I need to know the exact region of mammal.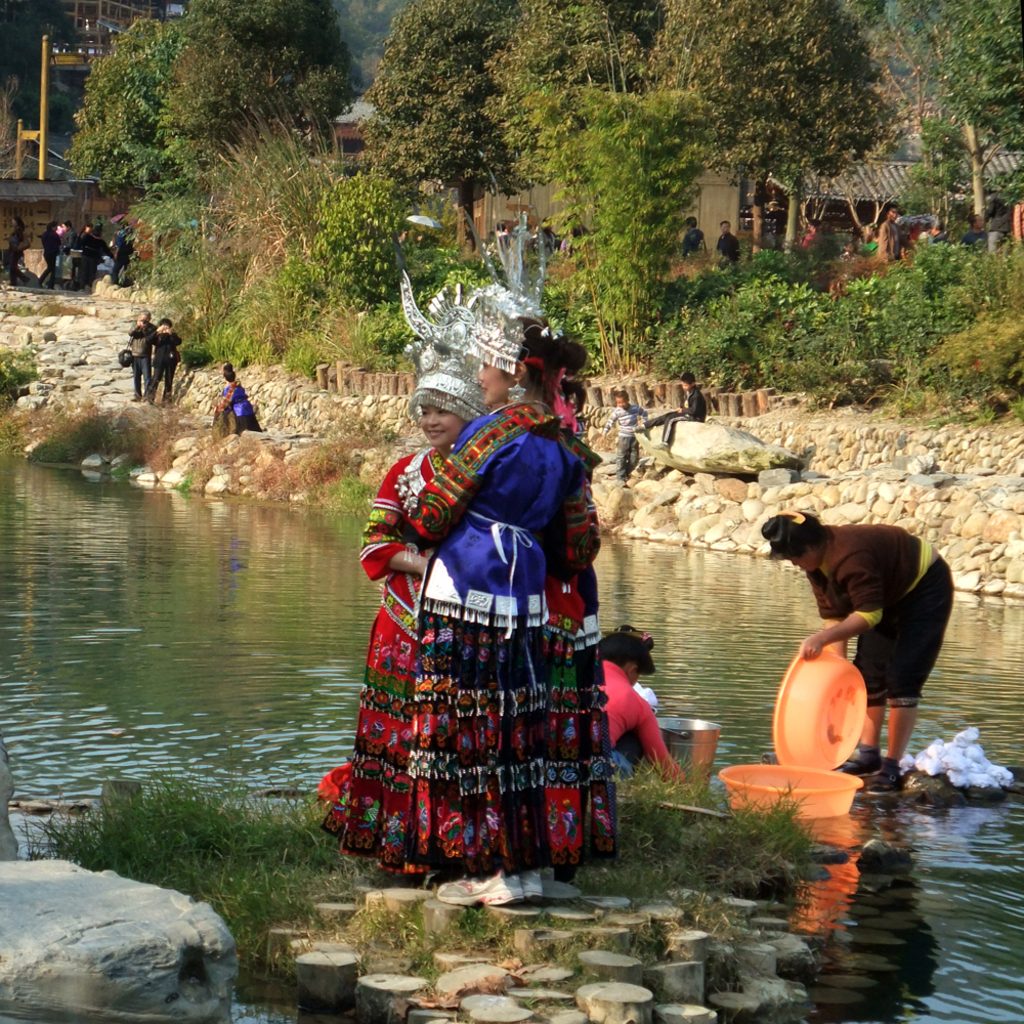
Region: Rect(123, 305, 155, 397).
